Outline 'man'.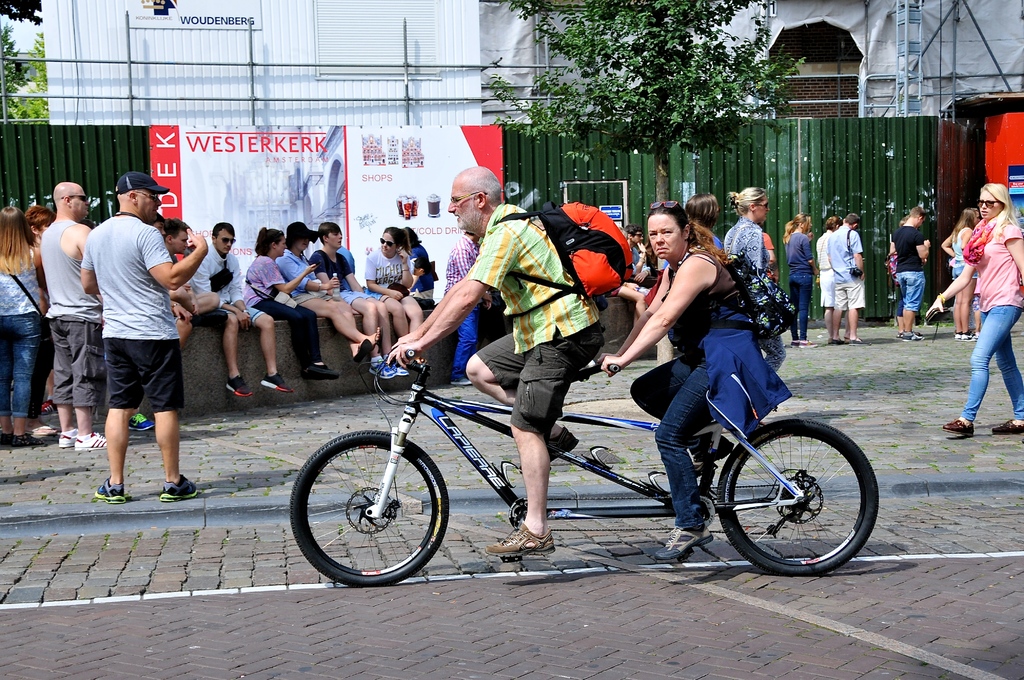
Outline: [155, 215, 199, 339].
